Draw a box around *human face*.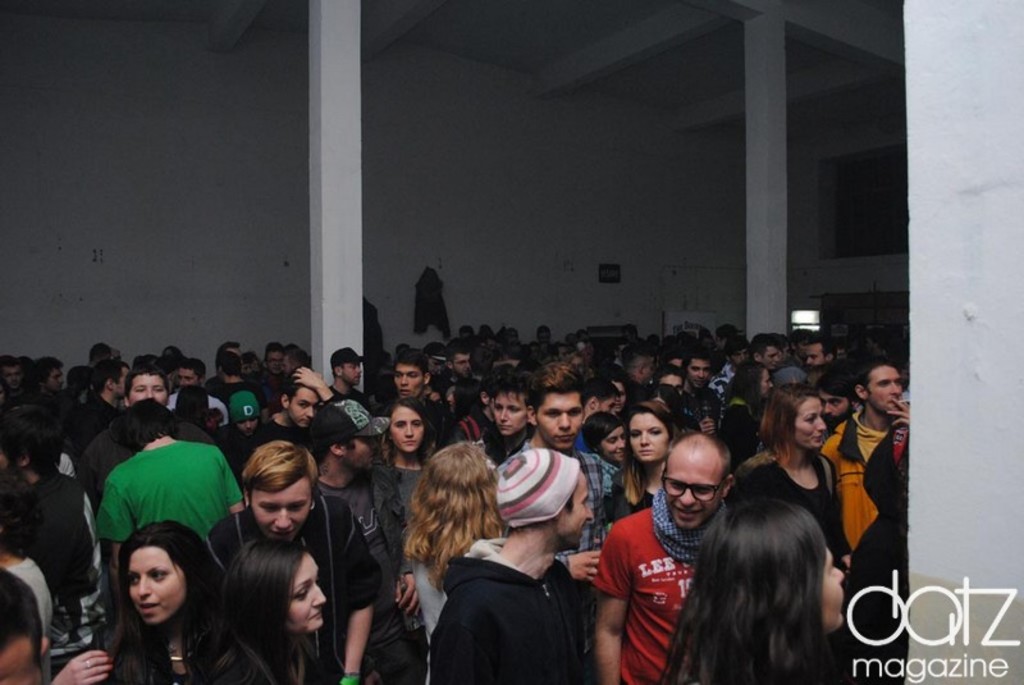
[631,406,675,466].
